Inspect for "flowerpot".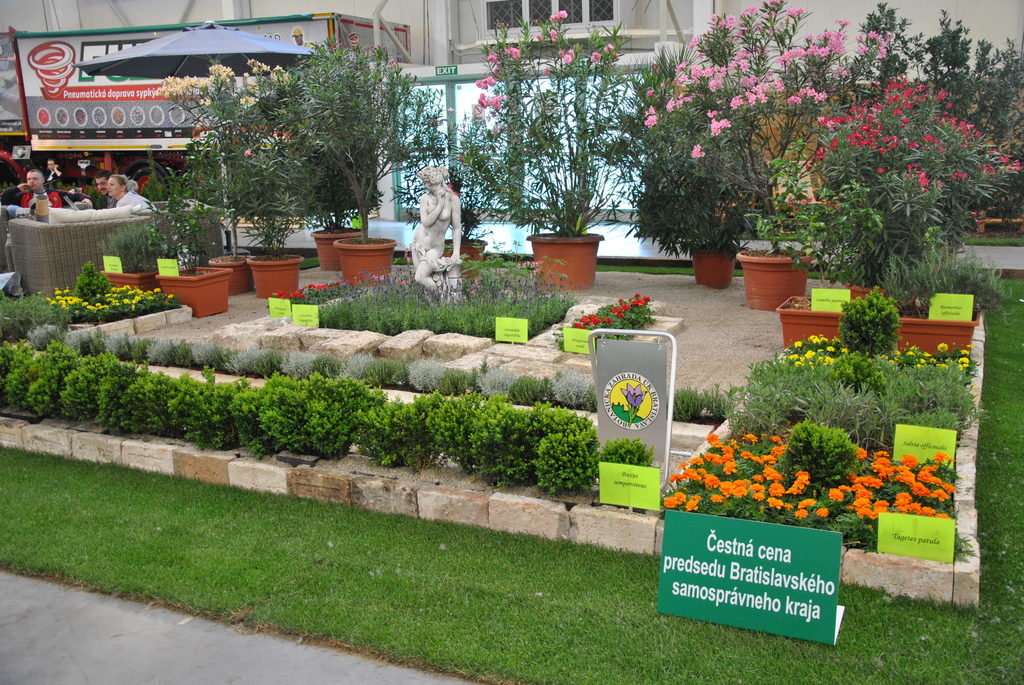
Inspection: 691,248,736,291.
